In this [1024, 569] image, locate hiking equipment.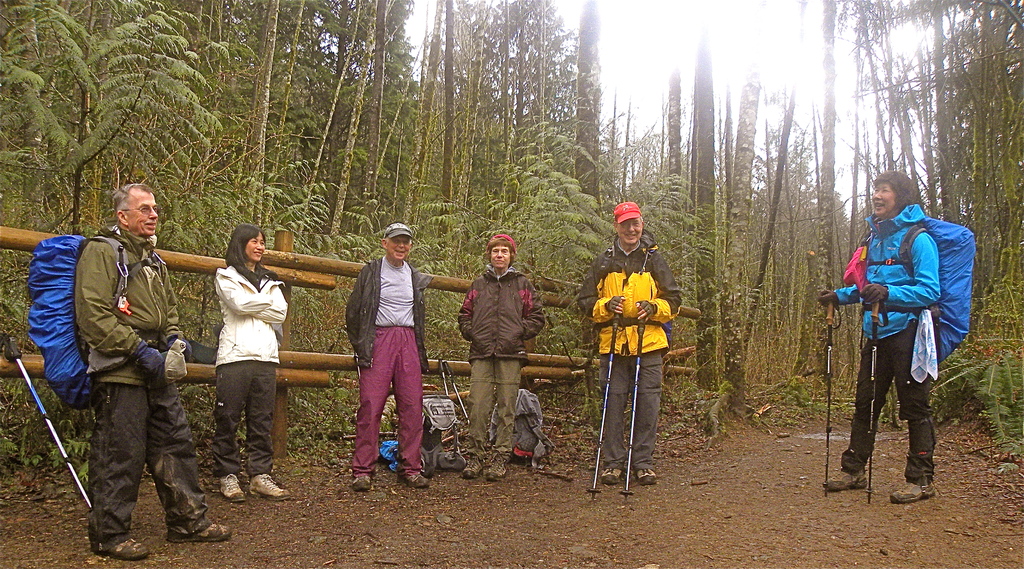
Bounding box: [x1=4, y1=330, x2=99, y2=514].
